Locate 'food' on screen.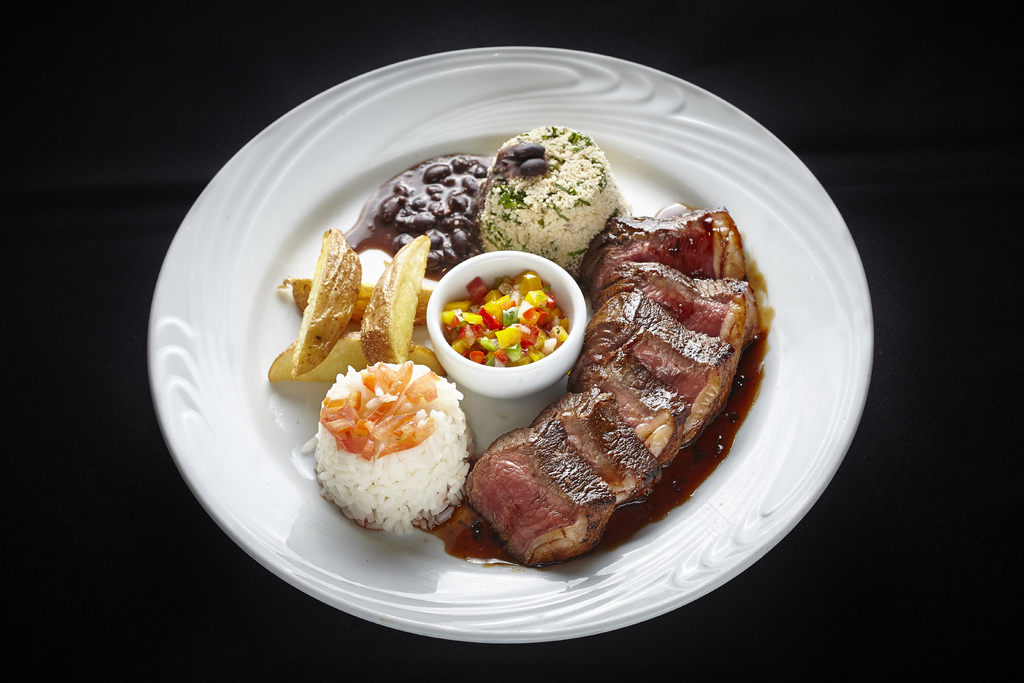
On screen at (left=466, top=267, right=779, bottom=561).
